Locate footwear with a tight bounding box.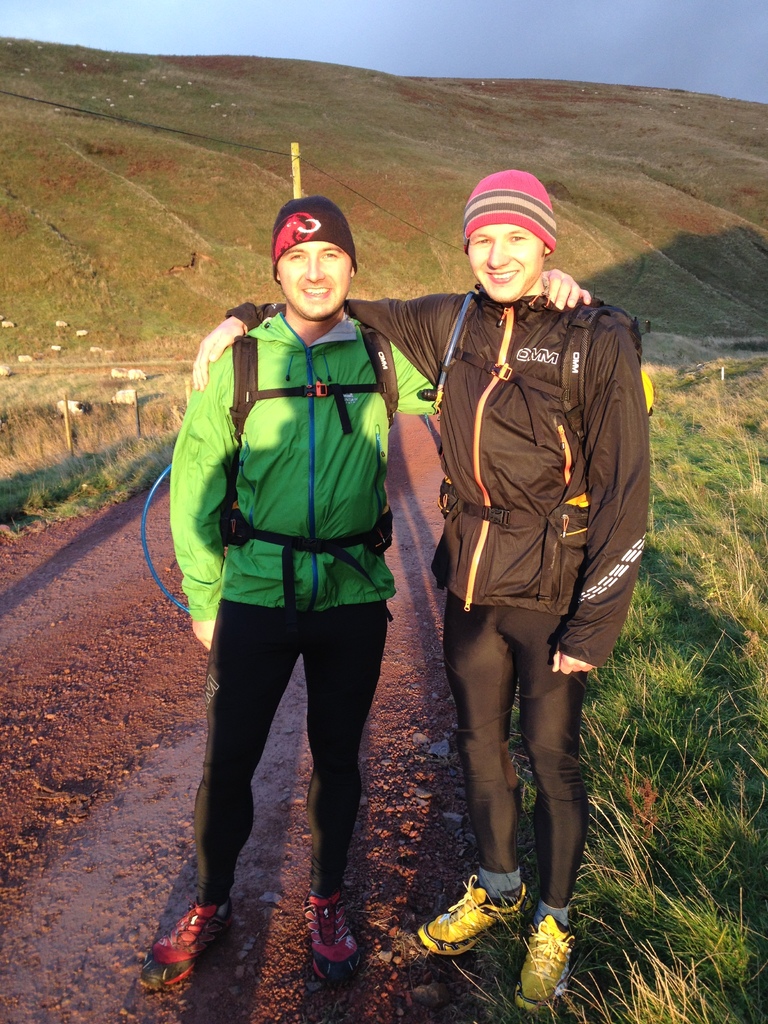
416:869:532:965.
